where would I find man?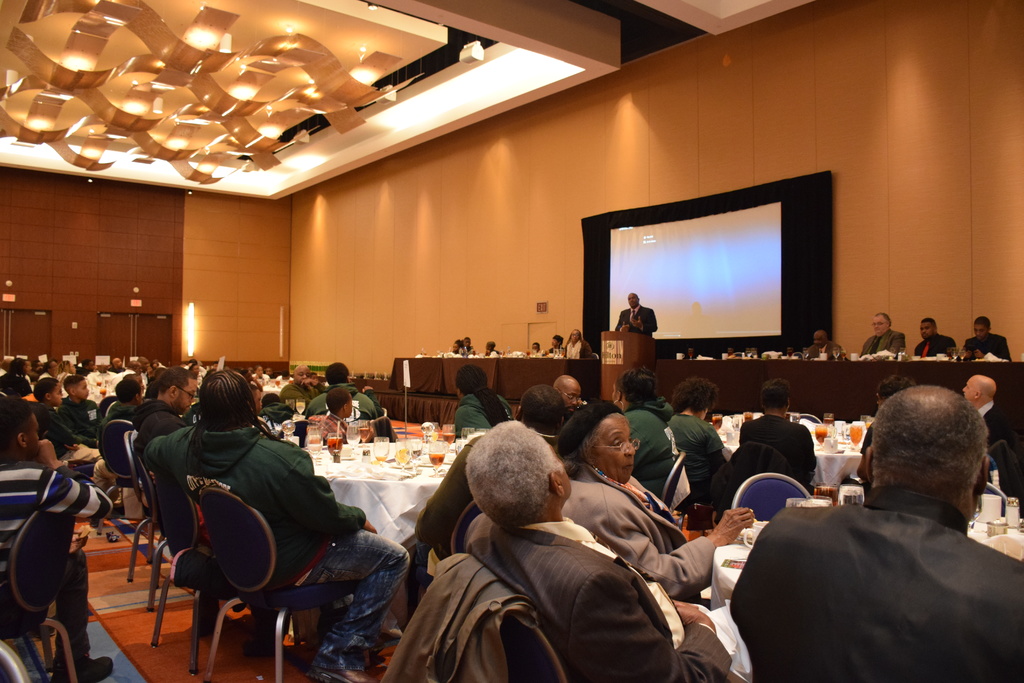
At select_region(531, 338, 543, 354).
